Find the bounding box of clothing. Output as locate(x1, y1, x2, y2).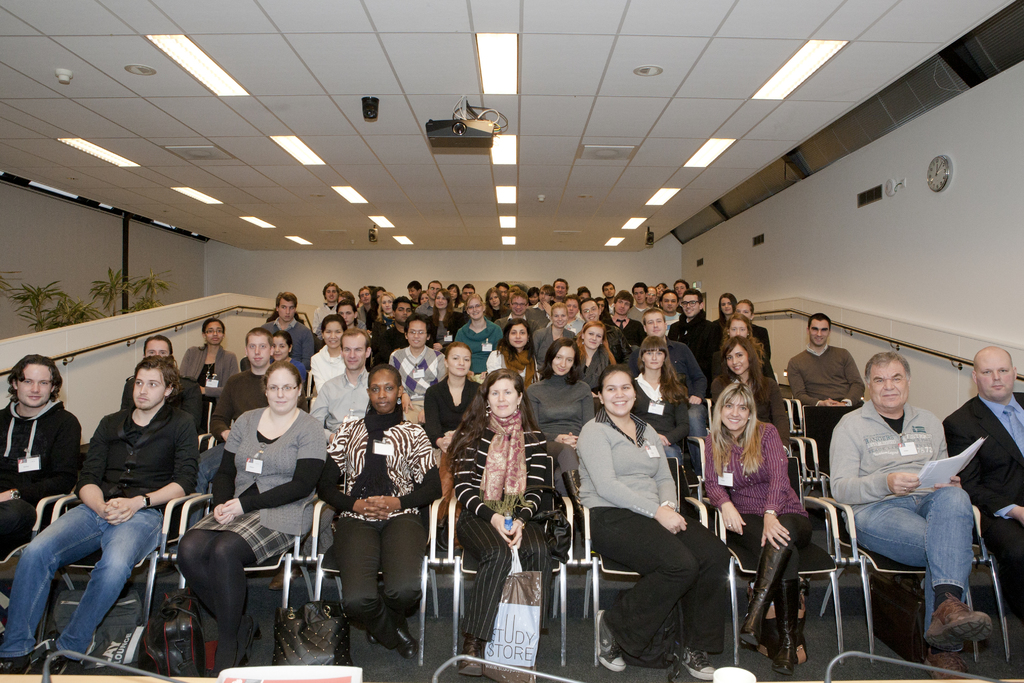
locate(319, 402, 459, 604).
